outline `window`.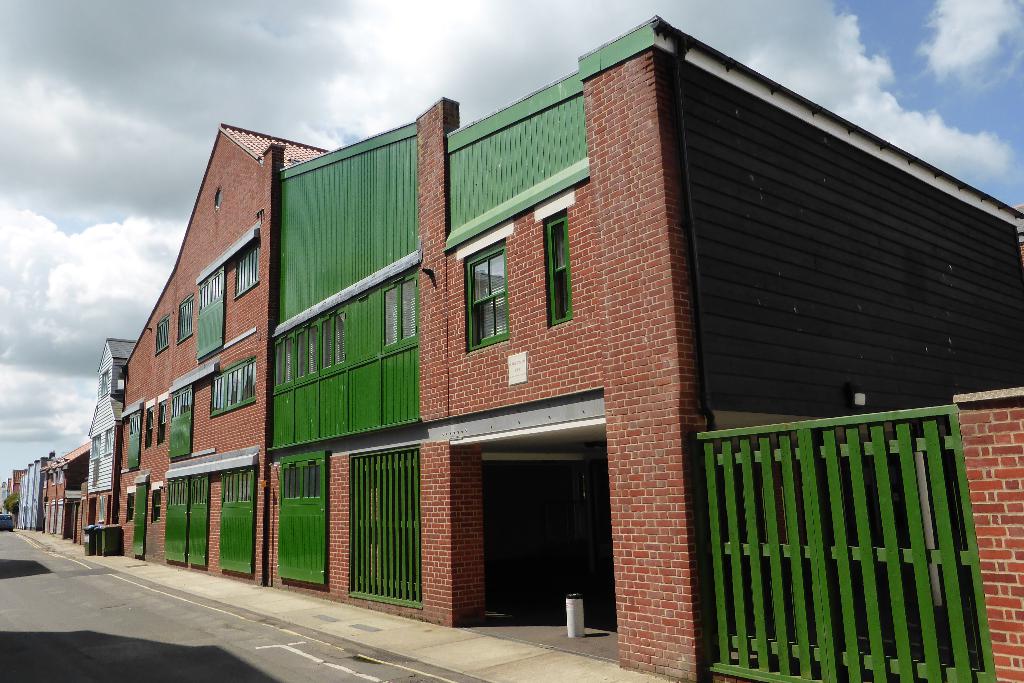
Outline: <region>98, 372, 110, 398</region>.
